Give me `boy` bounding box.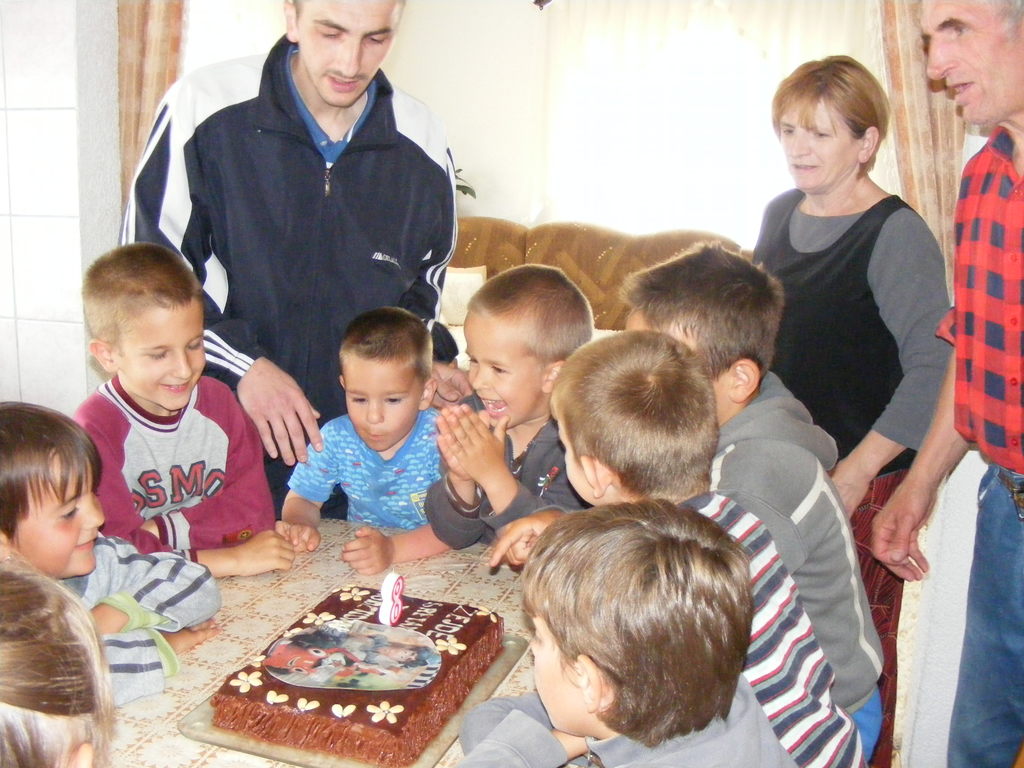
box(490, 336, 874, 767).
